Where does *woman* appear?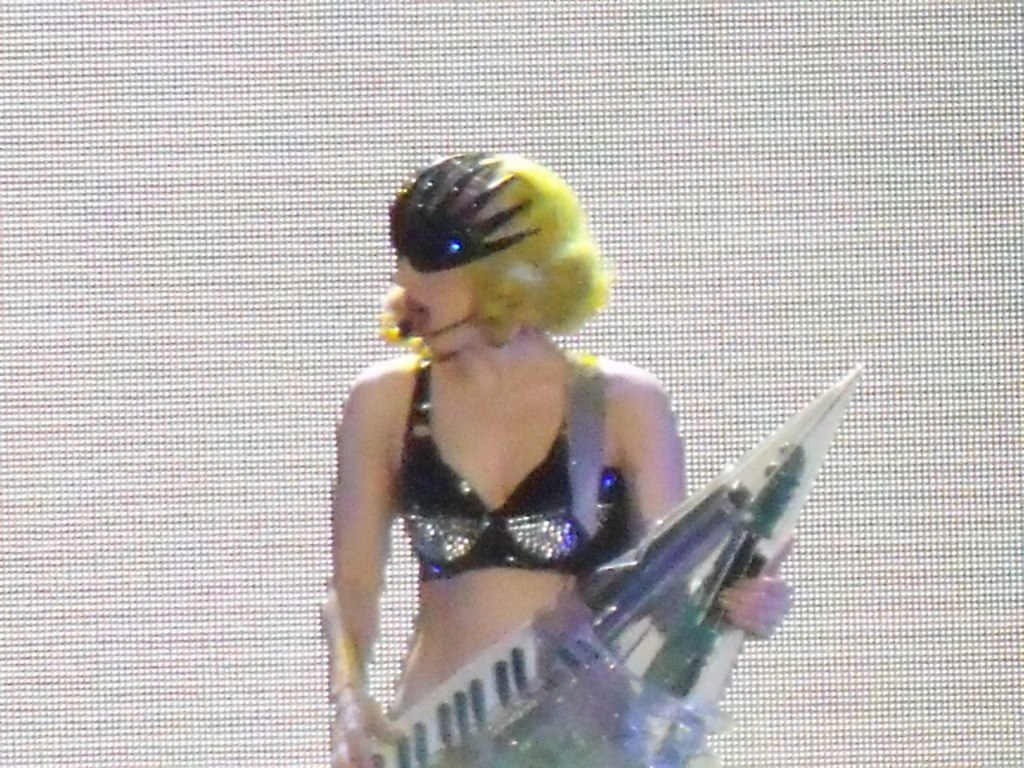
Appears at Rect(321, 153, 803, 767).
